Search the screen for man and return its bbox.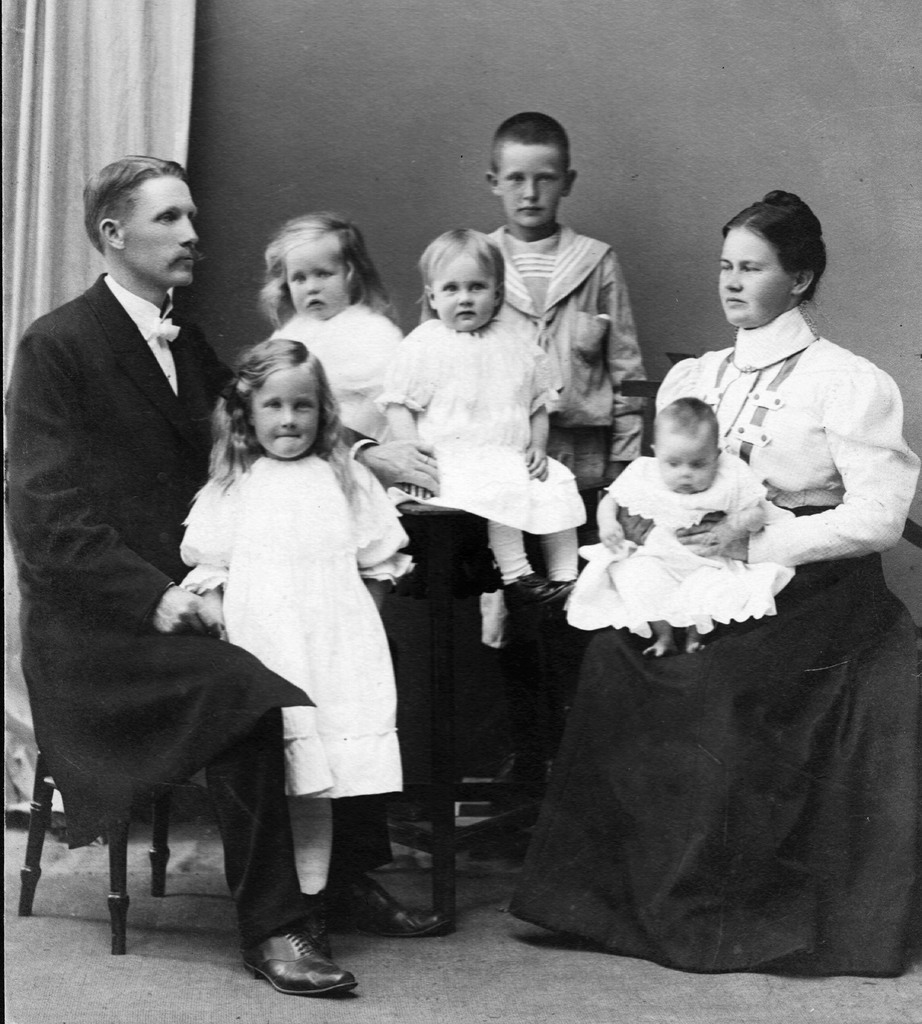
Found: bbox=[4, 150, 443, 1001].
